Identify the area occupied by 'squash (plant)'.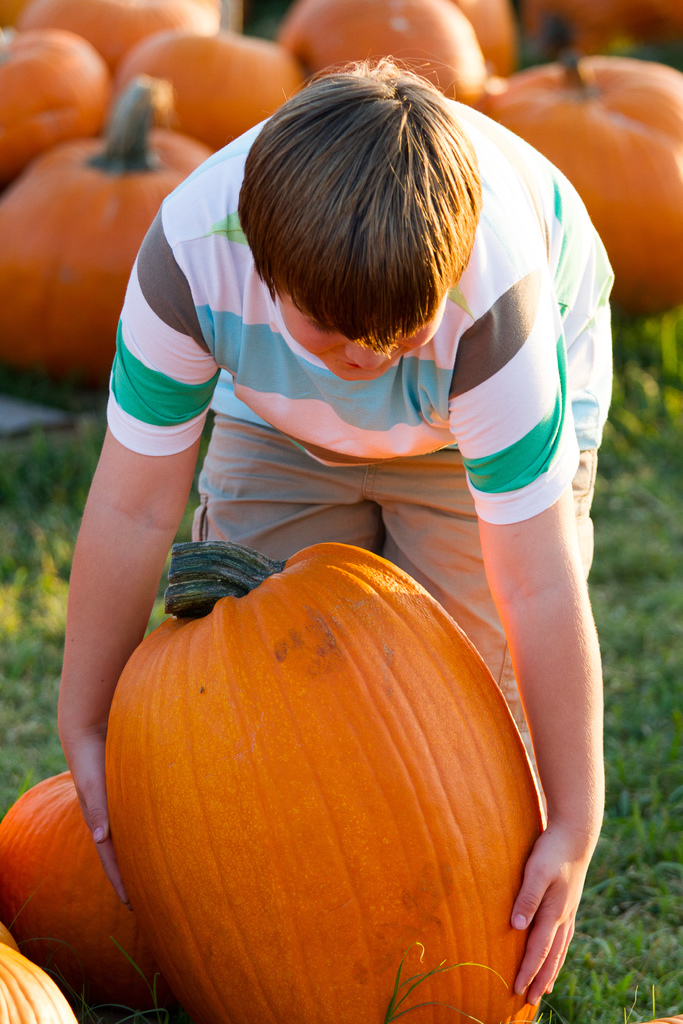
Area: (x1=0, y1=769, x2=158, y2=1012).
